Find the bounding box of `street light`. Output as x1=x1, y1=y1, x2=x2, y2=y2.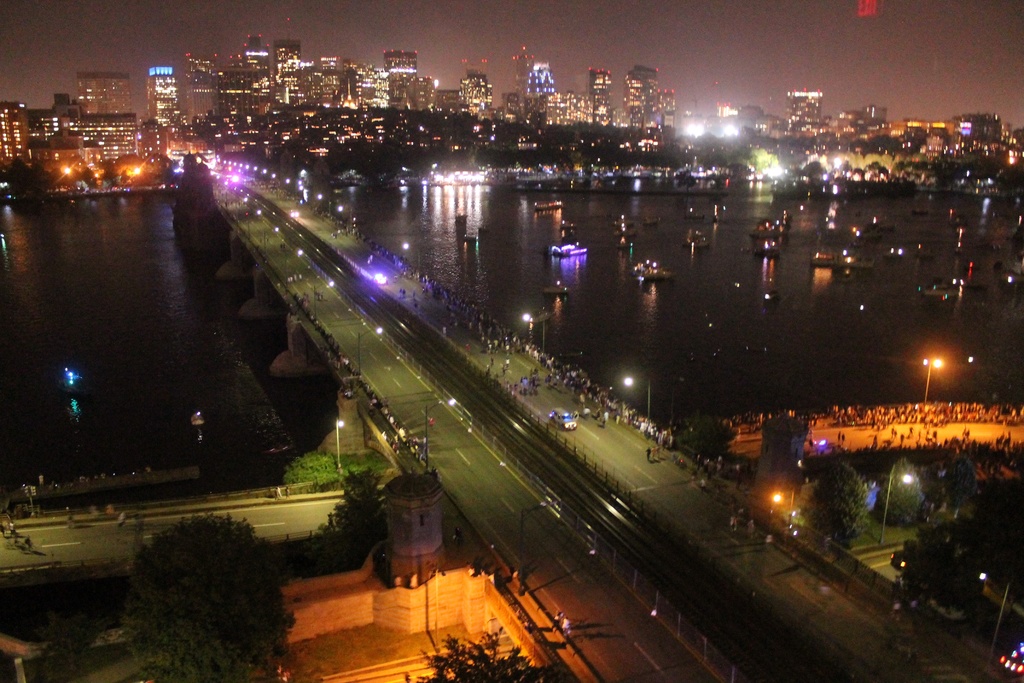
x1=333, y1=205, x2=353, y2=233.
